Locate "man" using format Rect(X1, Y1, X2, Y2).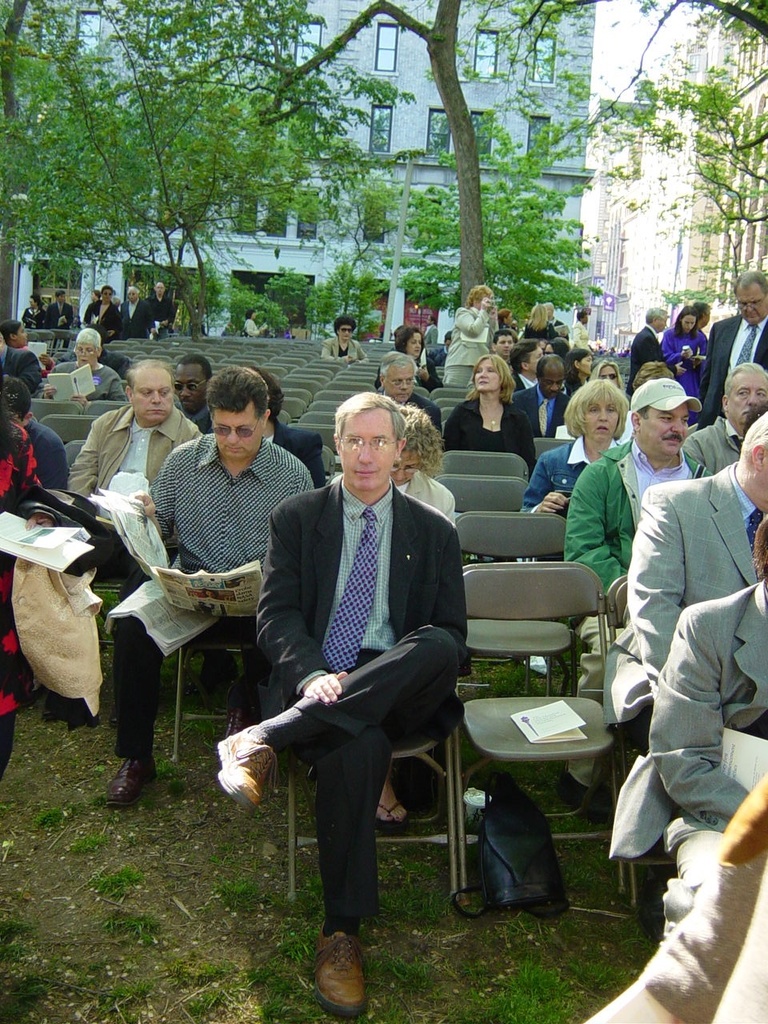
Rect(29, 359, 198, 726).
